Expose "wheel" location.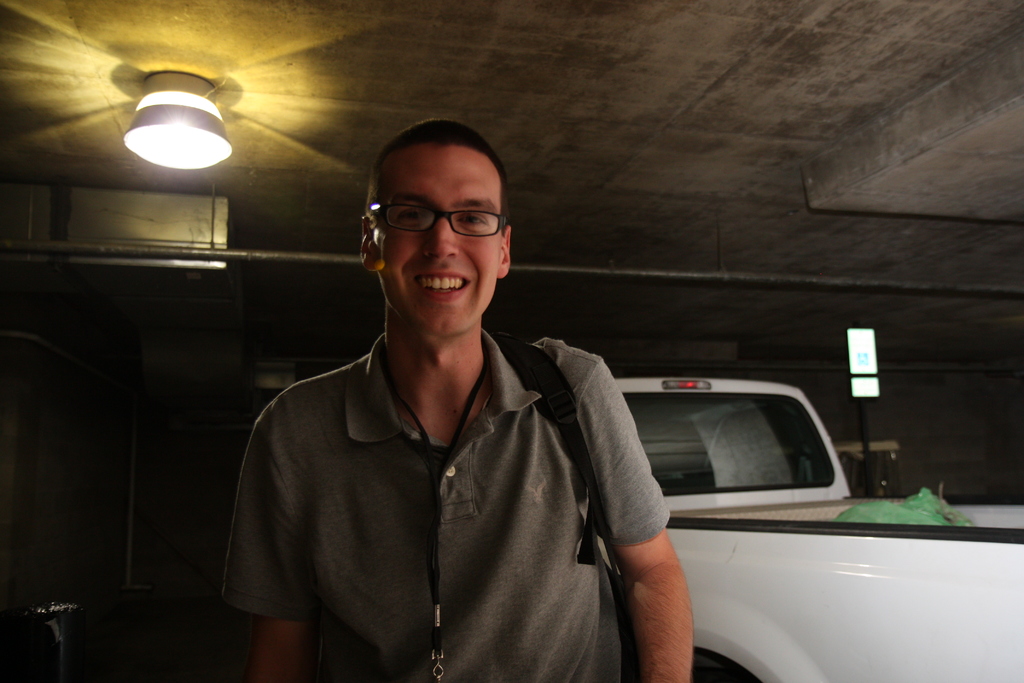
Exposed at 698, 655, 759, 682.
